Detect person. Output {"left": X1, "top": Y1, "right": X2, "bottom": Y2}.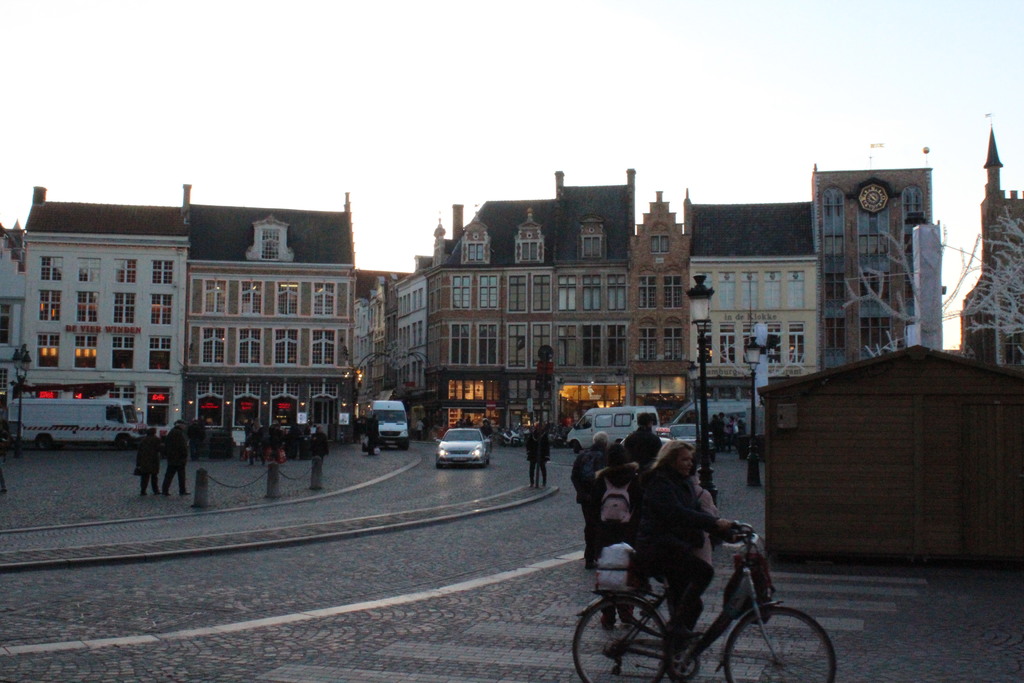
{"left": 632, "top": 419, "right": 660, "bottom": 459}.
